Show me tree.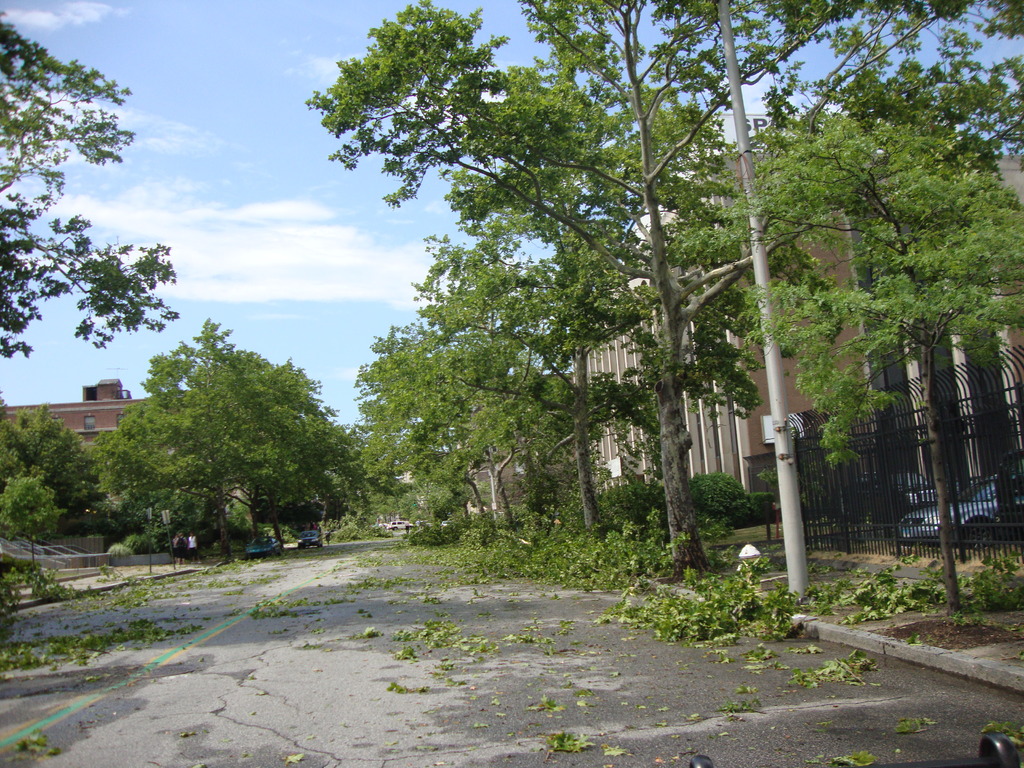
tree is here: 296 21 955 604.
